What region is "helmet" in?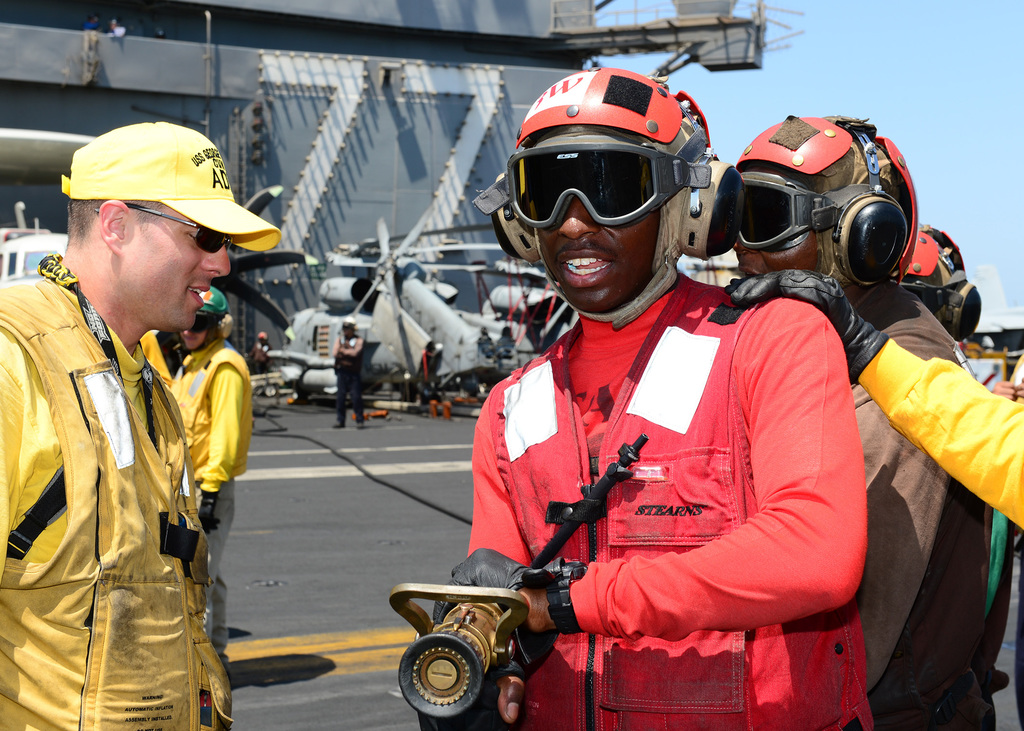
<box>477,63,744,328</box>.
